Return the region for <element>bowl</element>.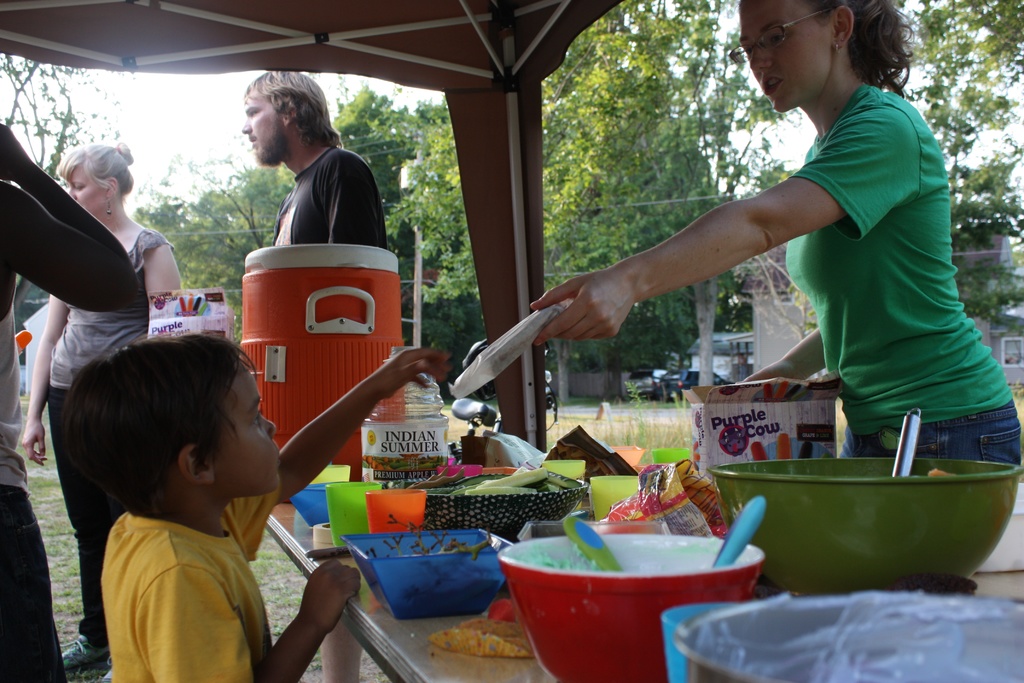
bbox(719, 445, 1016, 596).
